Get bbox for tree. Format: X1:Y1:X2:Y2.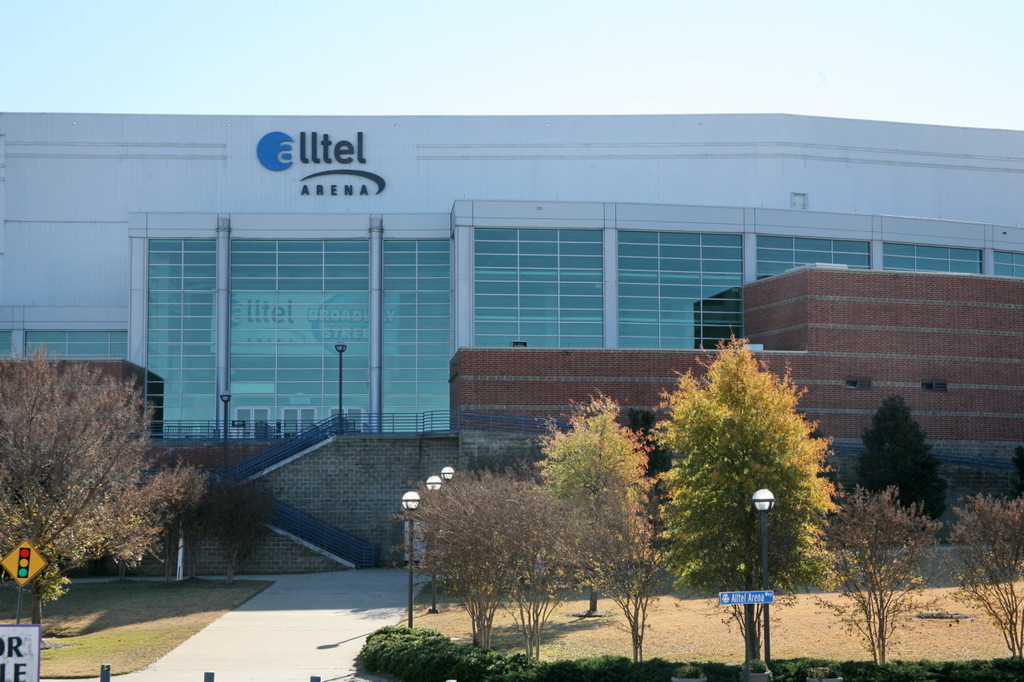
650:330:845:612.
